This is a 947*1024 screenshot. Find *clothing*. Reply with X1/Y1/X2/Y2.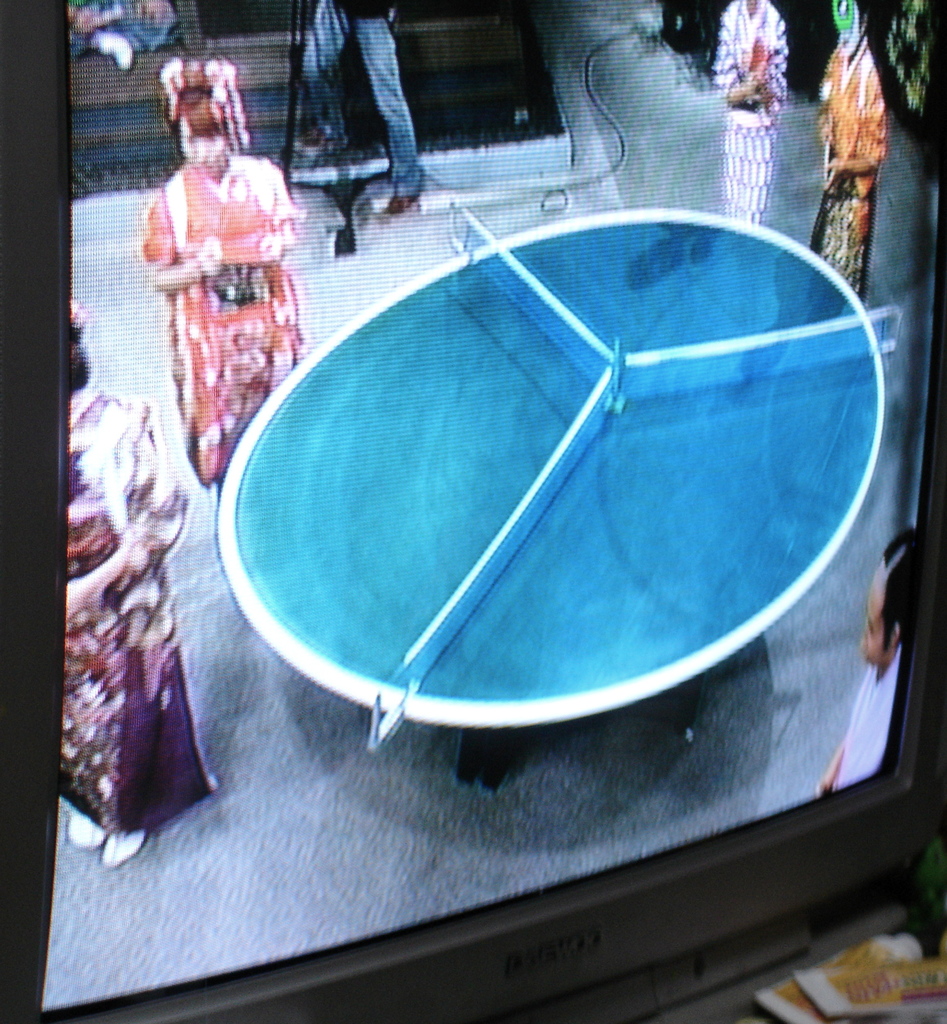
813/20/887/307.
